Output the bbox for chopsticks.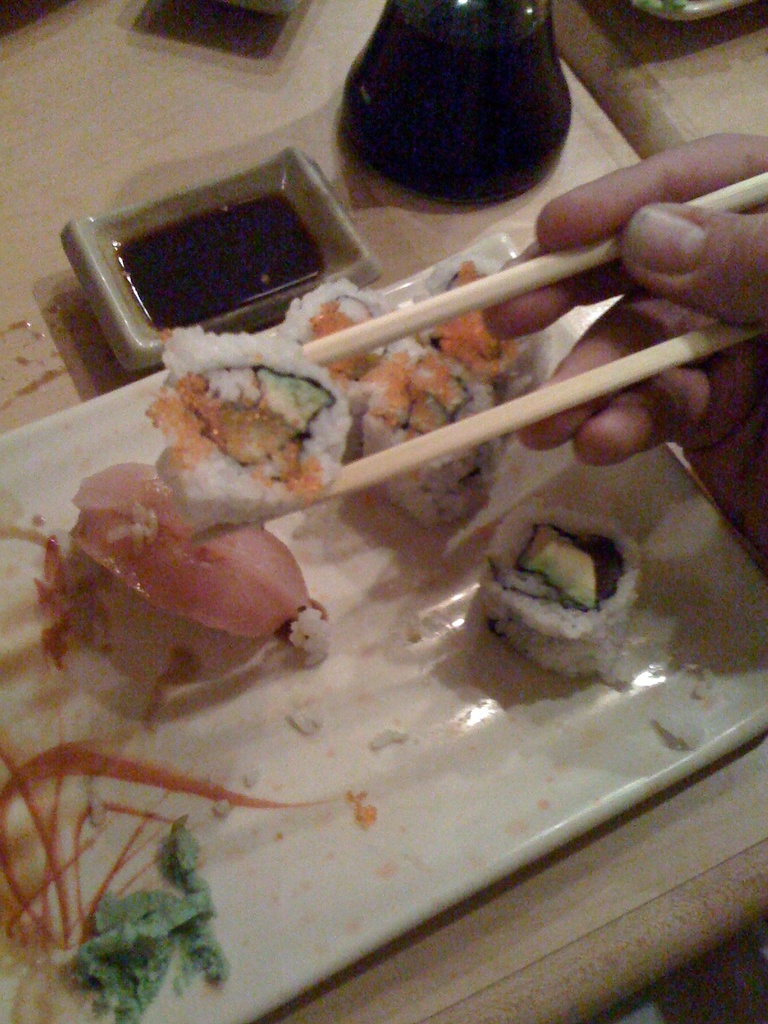
294:170:767:497.
